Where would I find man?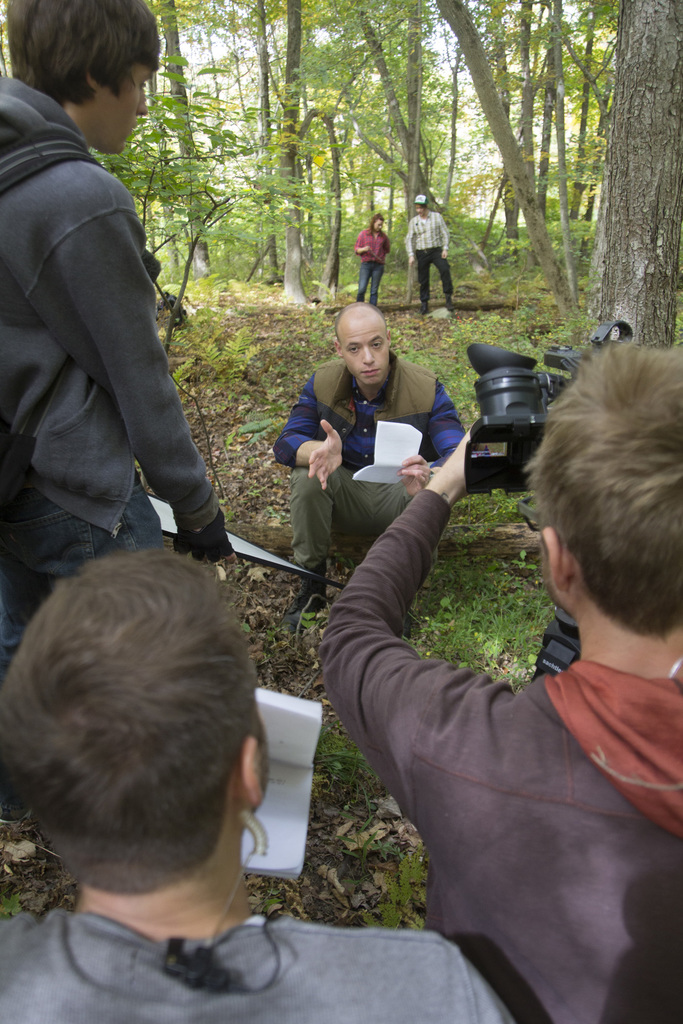
At 404/195/455/317.
